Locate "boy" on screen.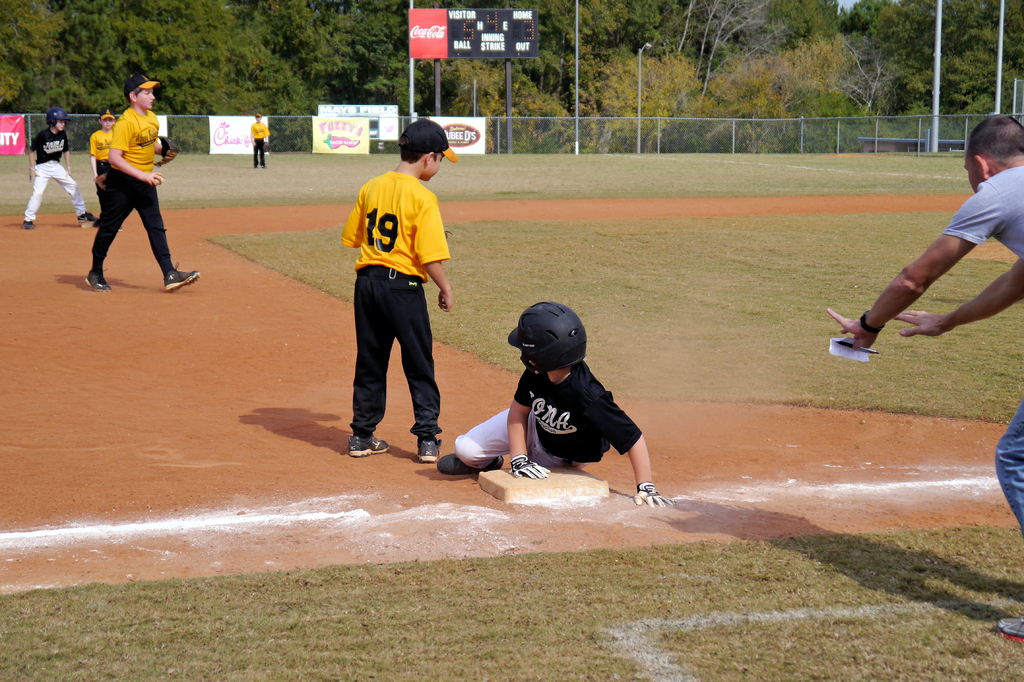
On screen at 24,110,96,231.
